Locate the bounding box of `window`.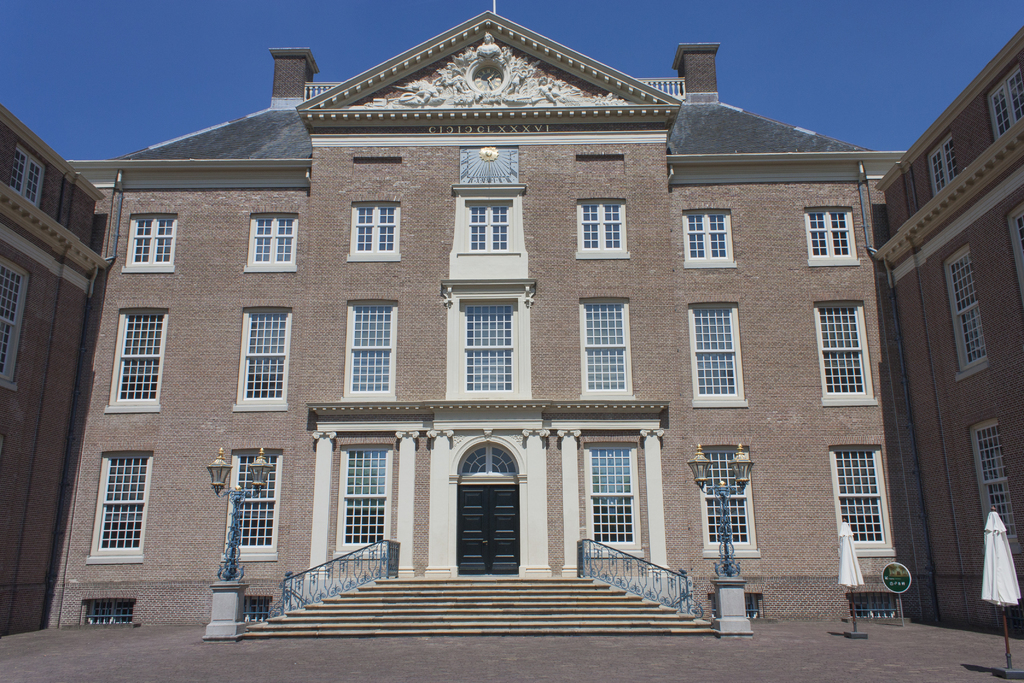
Bounding box: <region>810, 199, 855, 265</region>.
